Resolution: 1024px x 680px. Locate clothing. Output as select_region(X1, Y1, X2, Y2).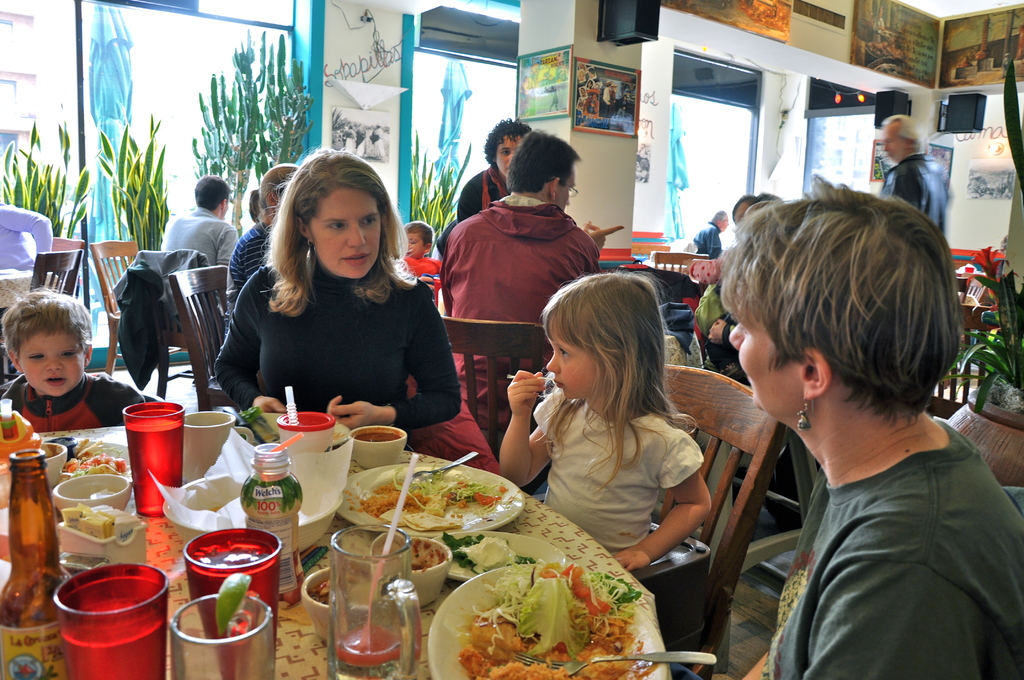
select_region(217, 259, 461, 439).
